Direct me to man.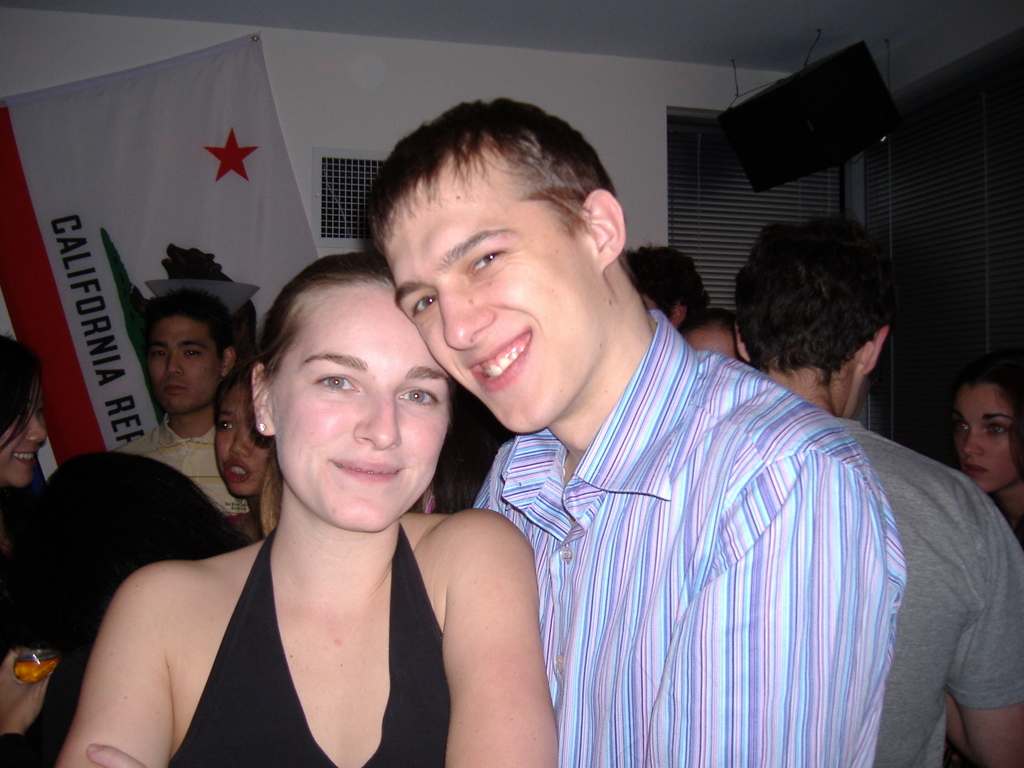
Direction: x1=607 y1=237 x2=714 y2=336.
